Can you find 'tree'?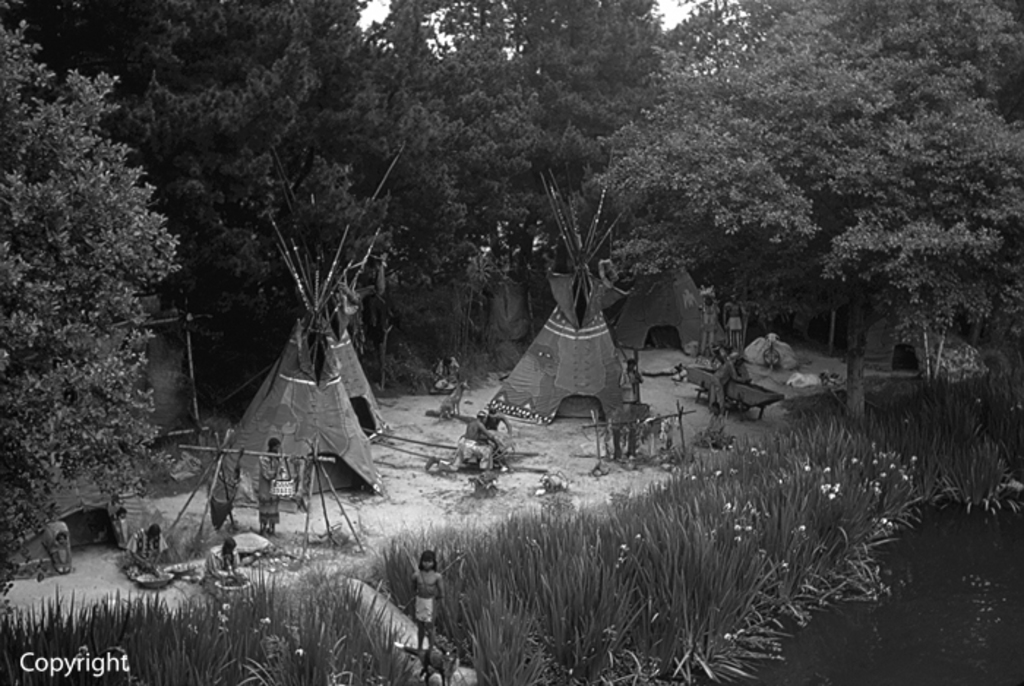
Yes, bounding box: x1=0 y1=20 x2=183 y2=592.
